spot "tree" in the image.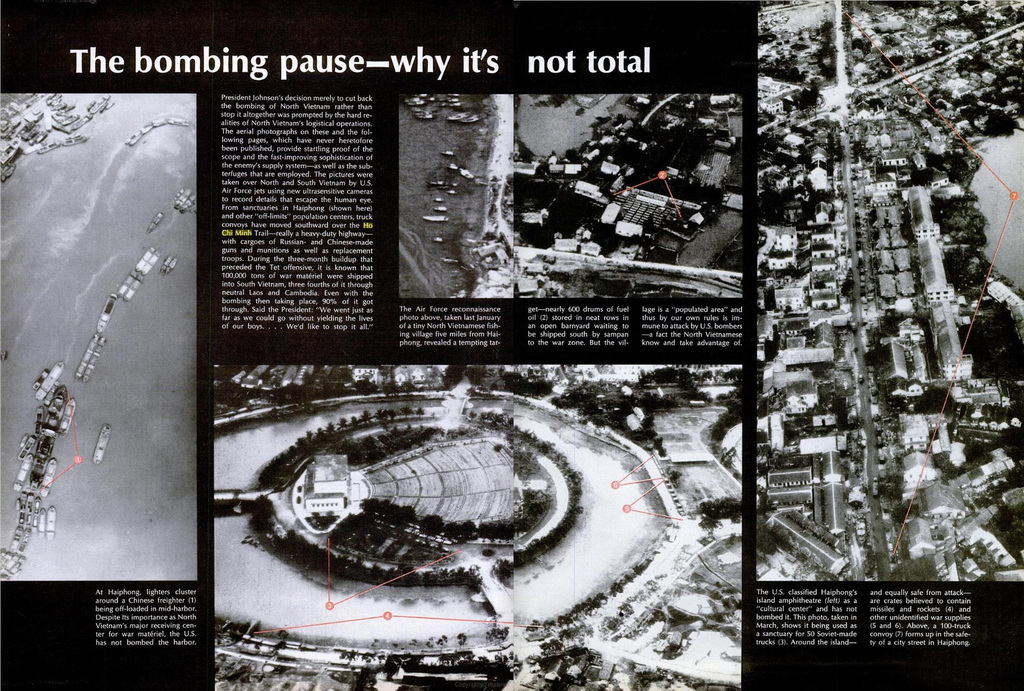
"tree" found at select_region(214, 378, 252, 414).
